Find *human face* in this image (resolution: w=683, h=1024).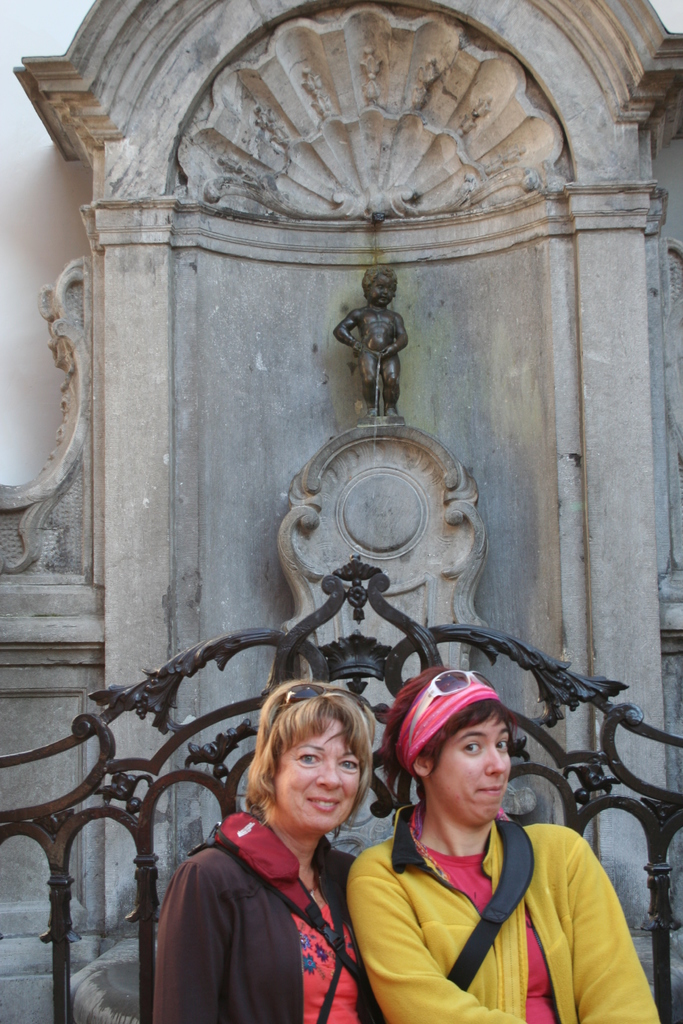
locate(436, 717, 513, 821).
